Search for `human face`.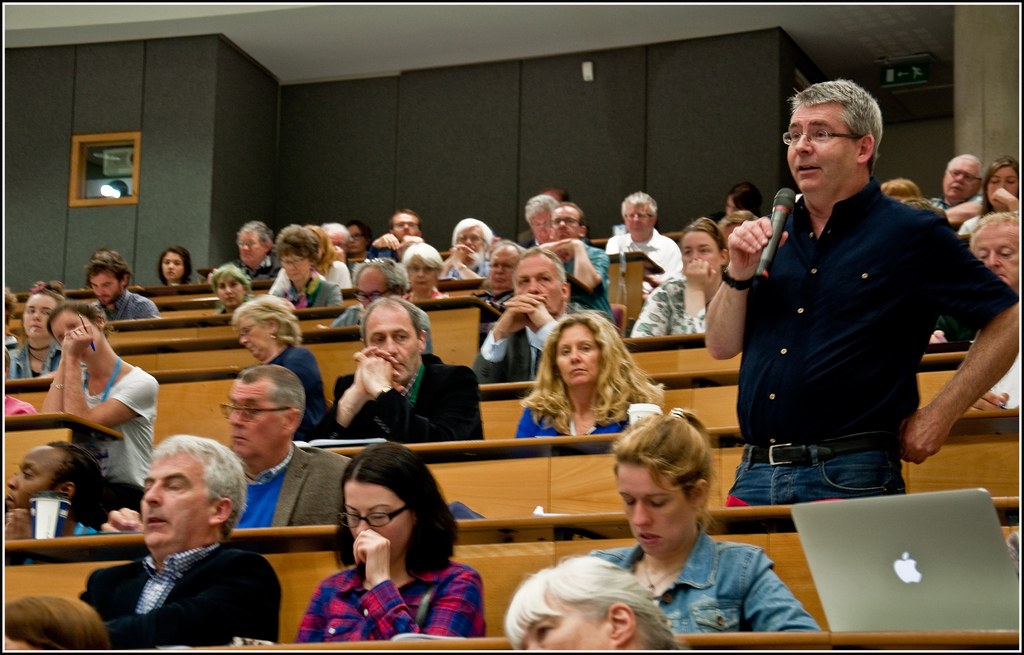
Found at [788,102,855,189].
